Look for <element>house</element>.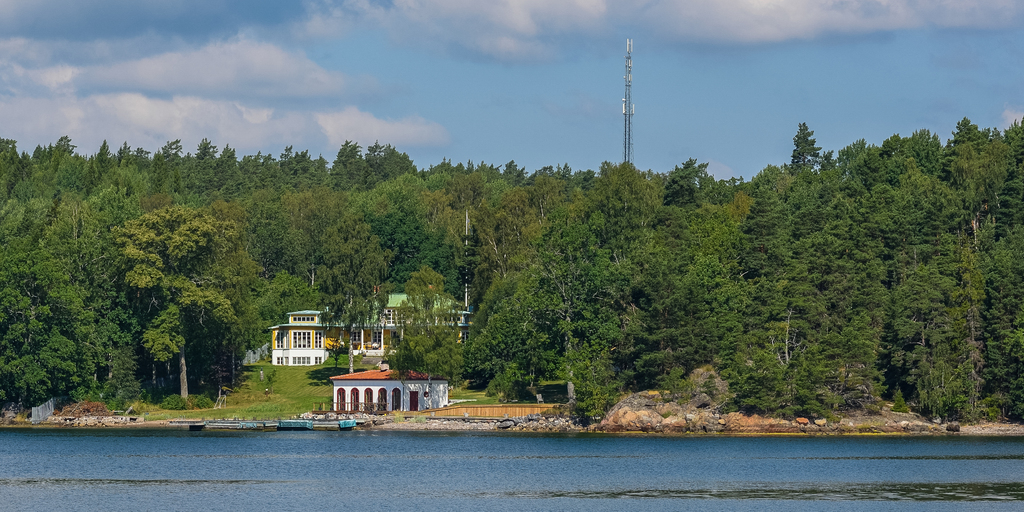
Found: 265:296:474:360.
